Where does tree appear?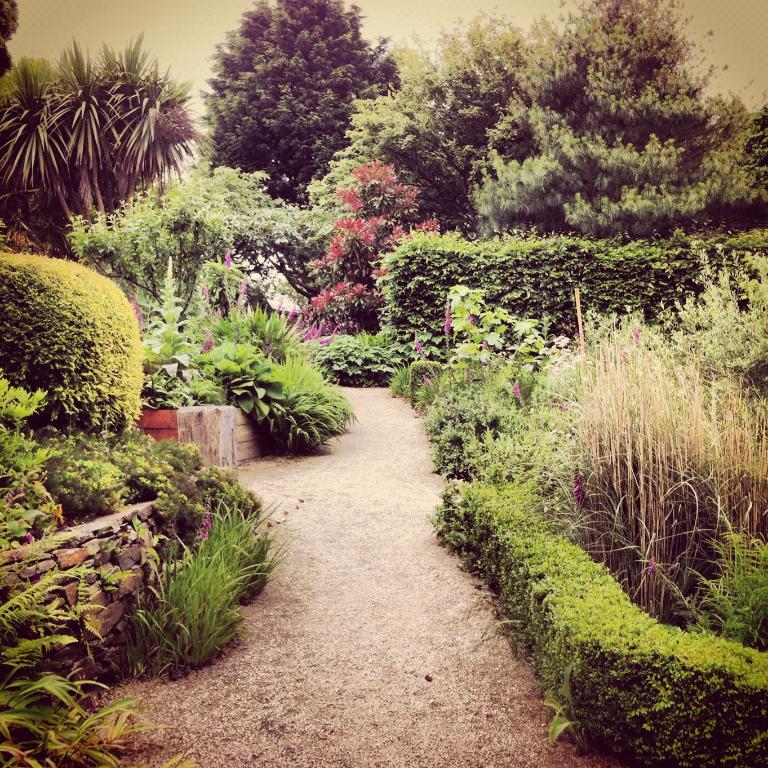
Appears at 199 0 405 210.
